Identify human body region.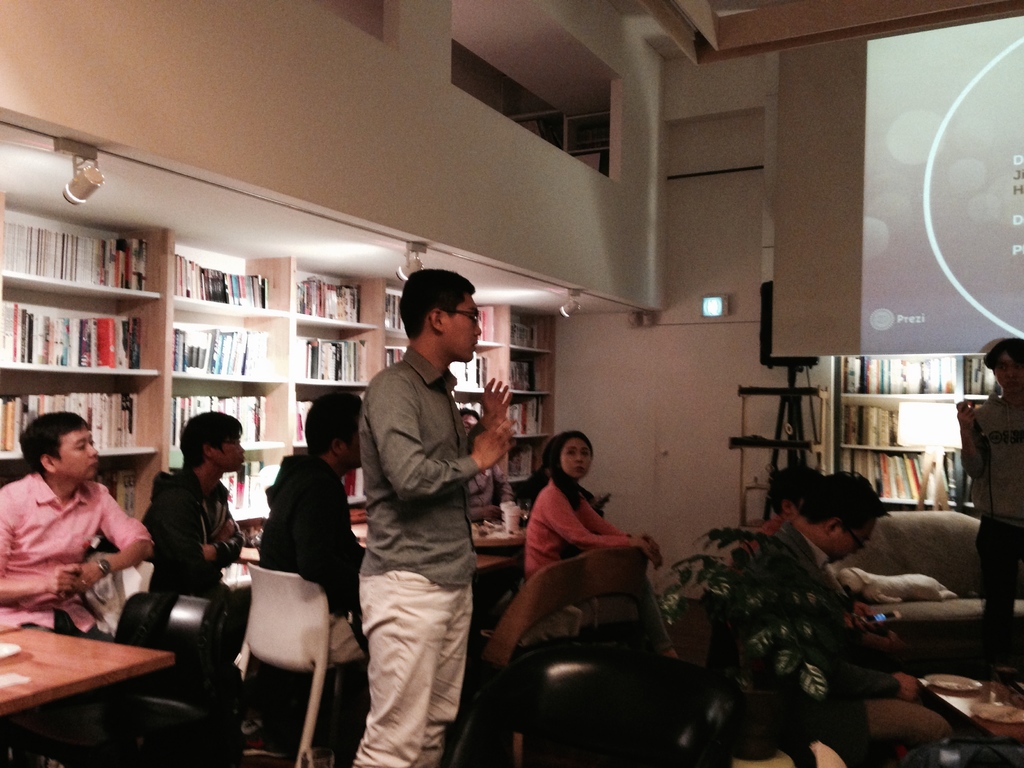
Region: 0 406 136 644.
